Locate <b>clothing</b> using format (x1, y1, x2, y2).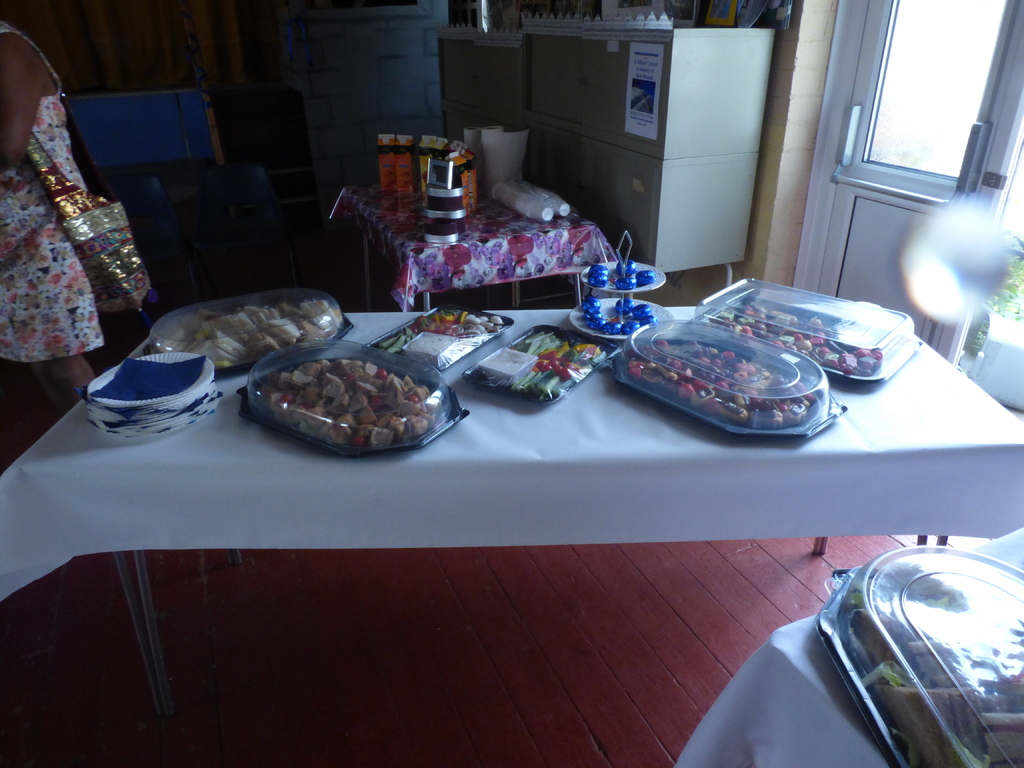
(0, 27, 121, 364).
